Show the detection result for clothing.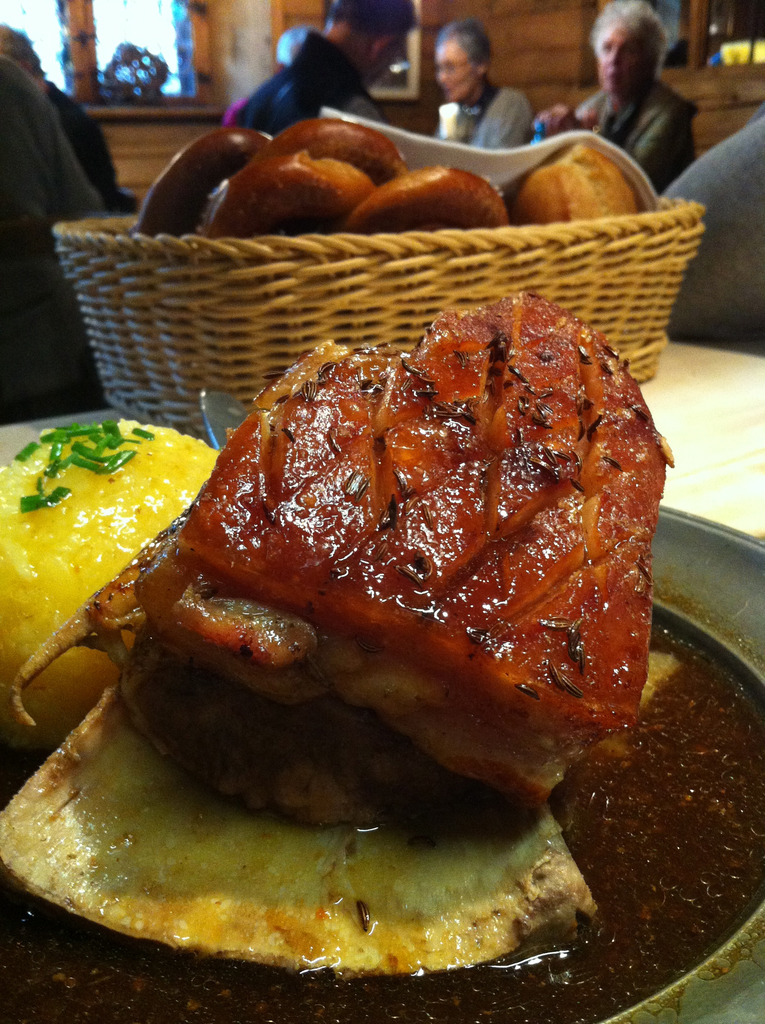
431,79,536,151.
